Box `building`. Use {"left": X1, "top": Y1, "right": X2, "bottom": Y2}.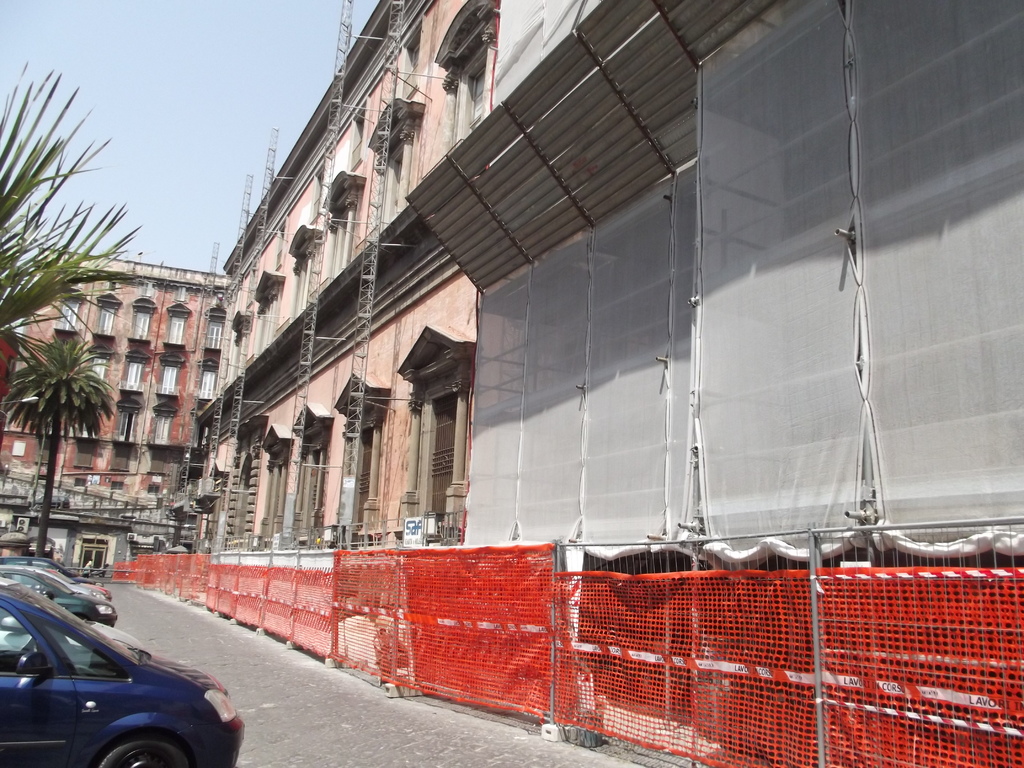
{"left": 202, "top": 2, "right": 499, "bottom": 543}.
